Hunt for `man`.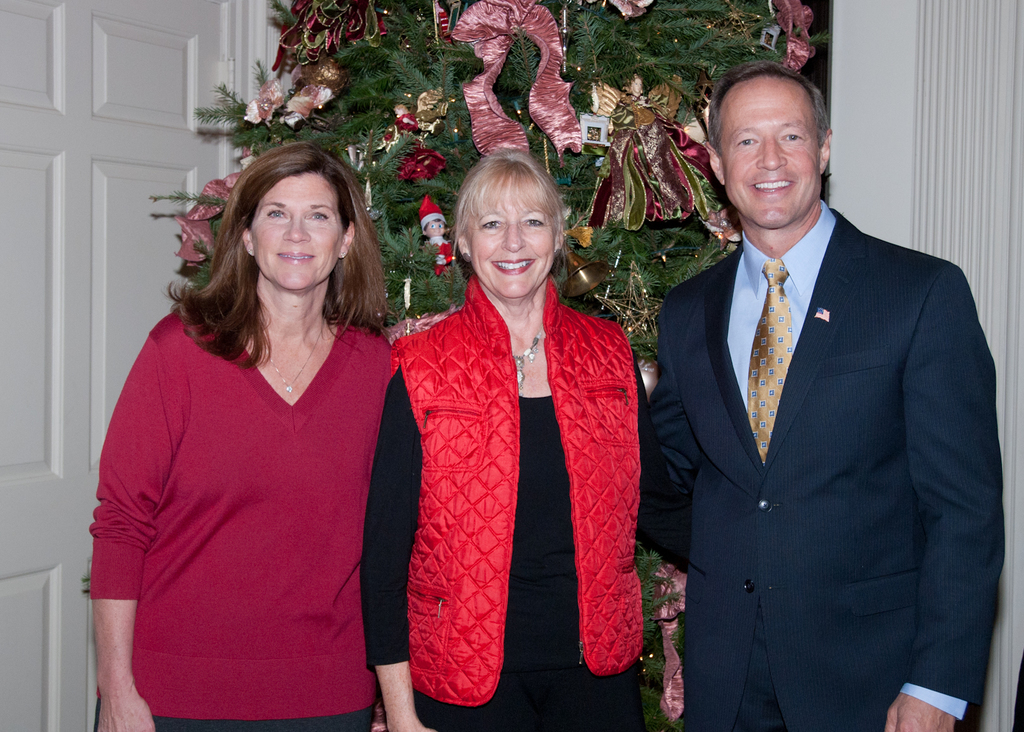
Hunted down at 637/66/1002/730.
